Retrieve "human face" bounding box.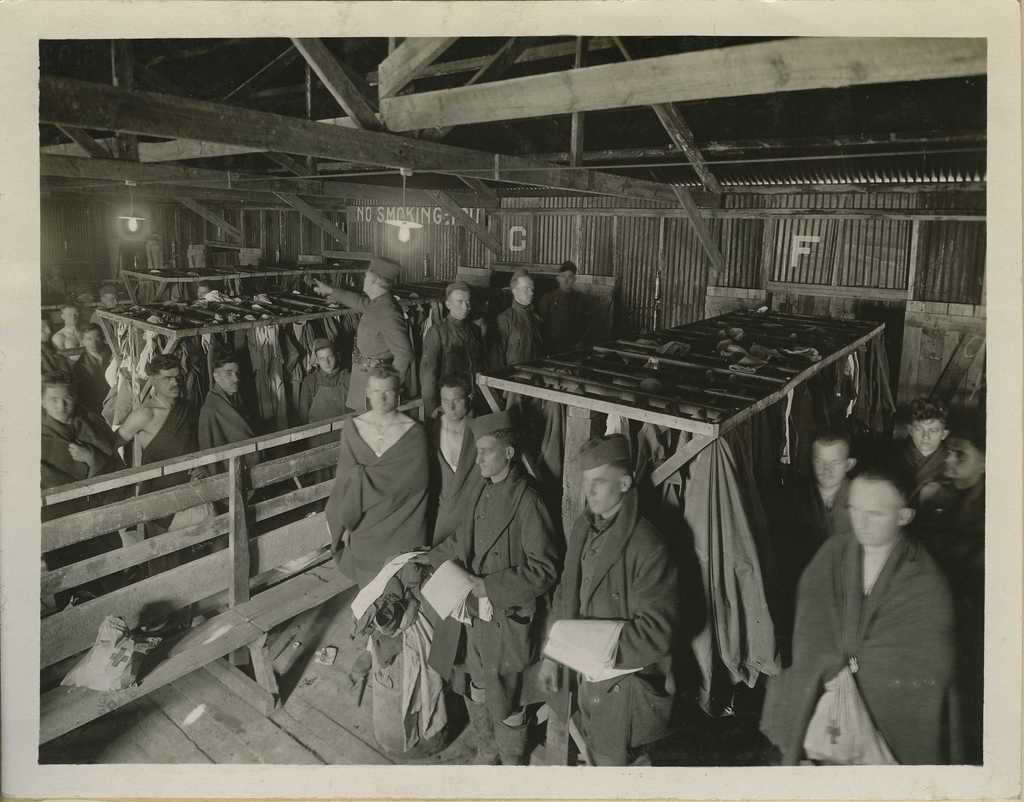
Bounding box: box=[155, 372, 186, 401].
